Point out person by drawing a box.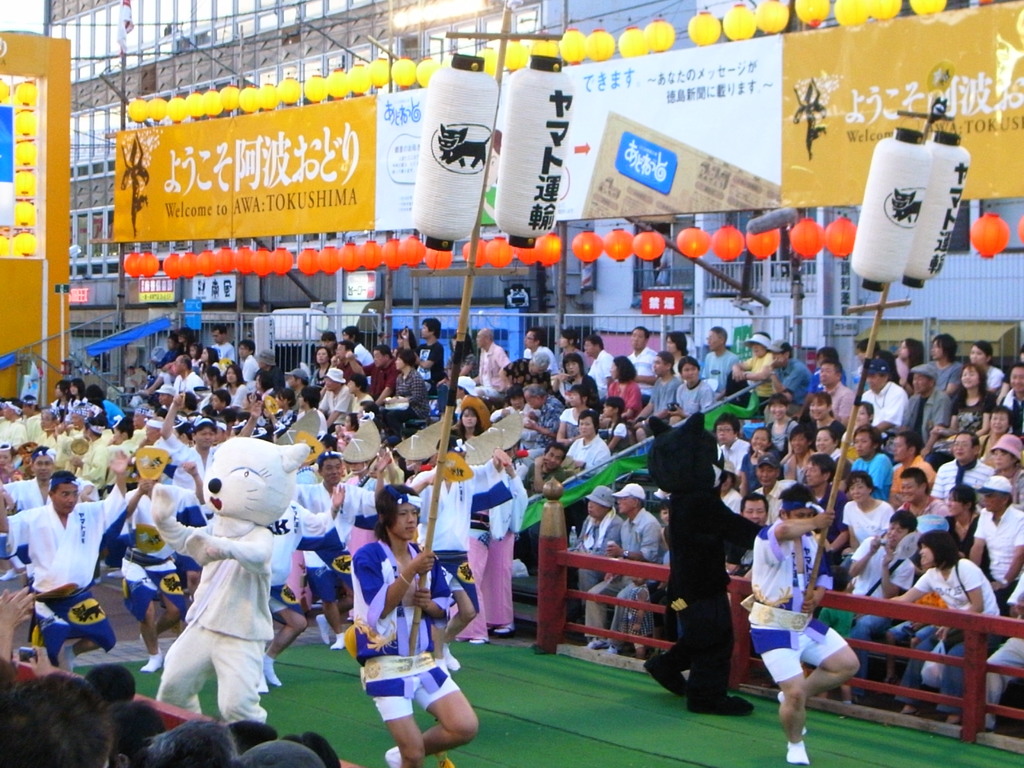
x1=848 y1=507 x2=922 y2=626.
